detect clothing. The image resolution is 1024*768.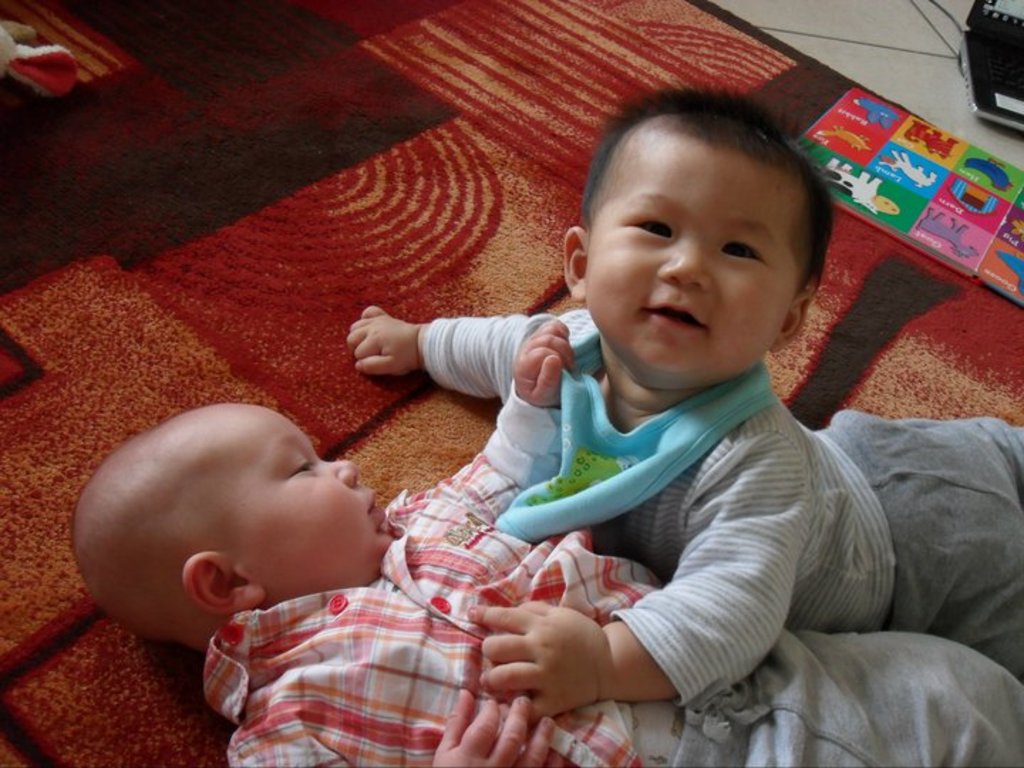
203,381,1023,767.
